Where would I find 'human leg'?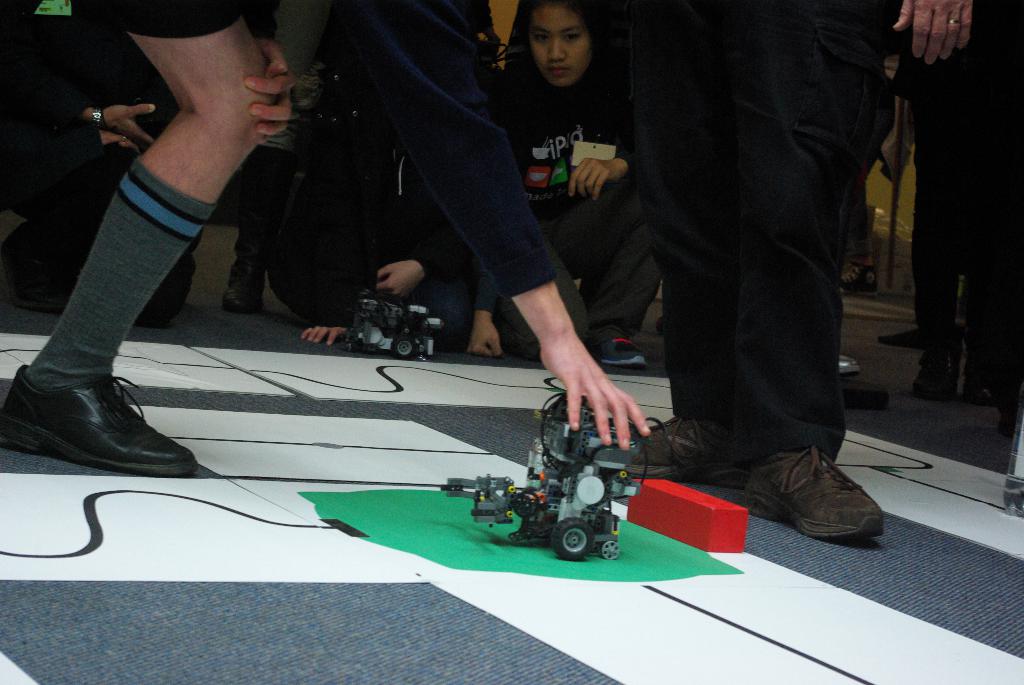
At box=[554, 180, 663, 343].
